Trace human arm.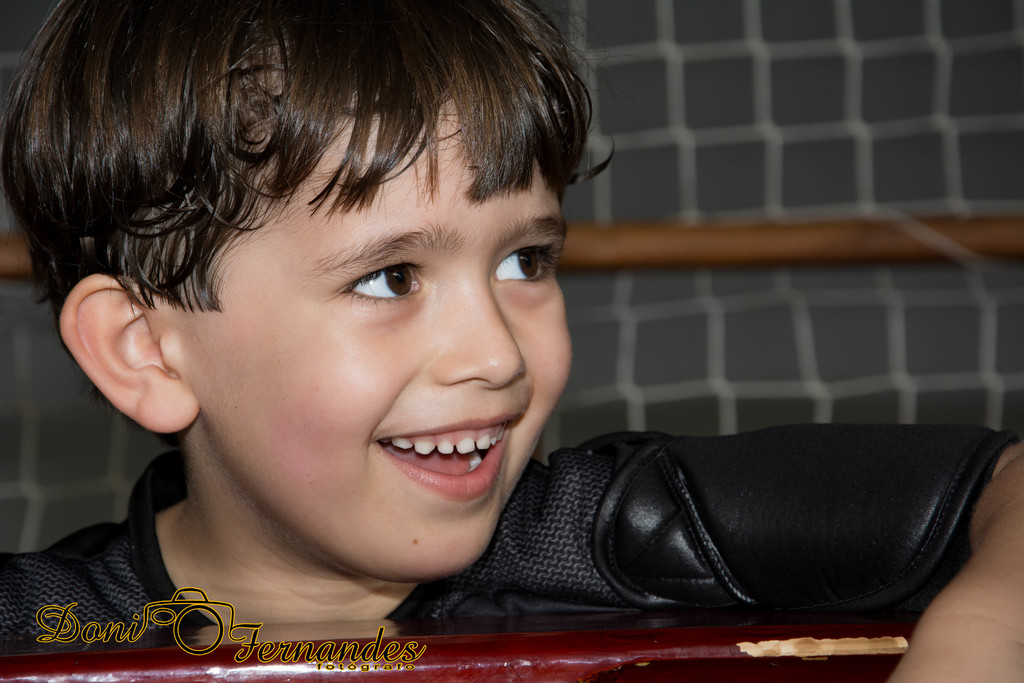
Traced to bbox(501, 411, 1004, 635).
